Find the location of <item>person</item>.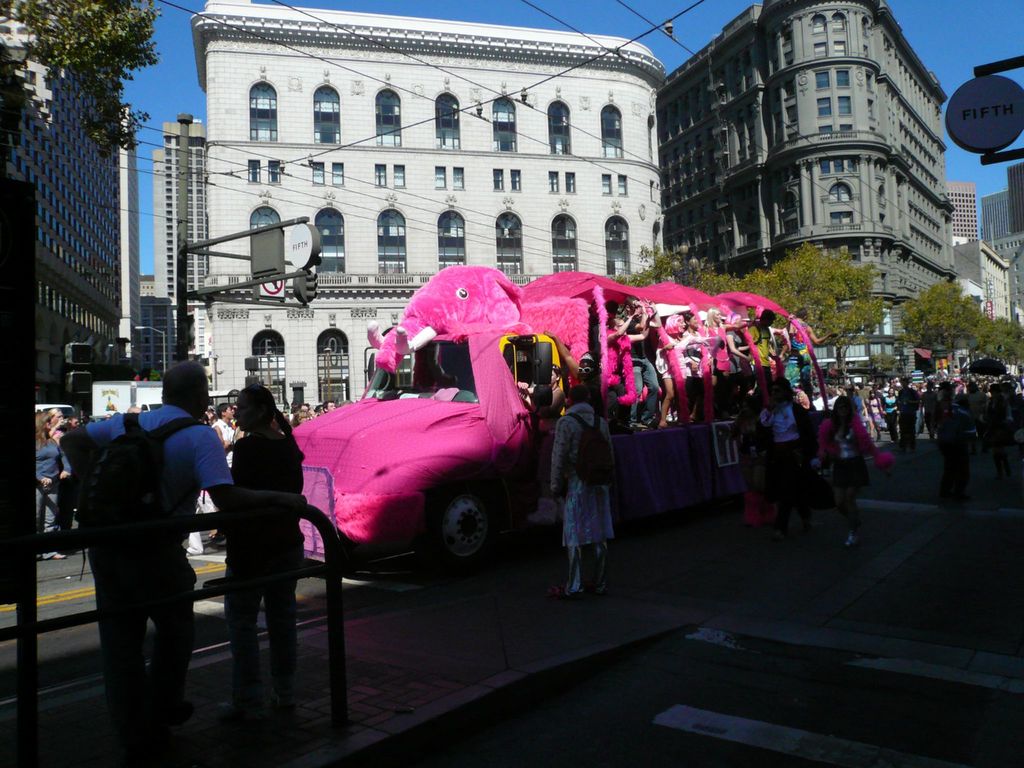
Location: (216,383,310,721).
